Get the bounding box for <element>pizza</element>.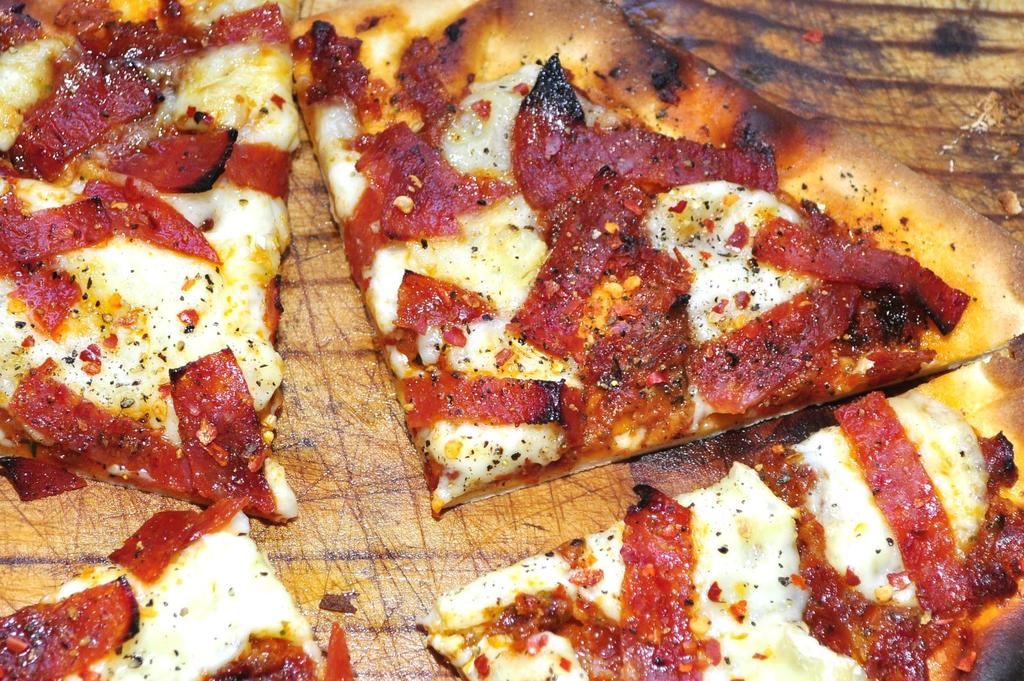
pyautogui.locateOnScreen(0, 36, 305, 517).
